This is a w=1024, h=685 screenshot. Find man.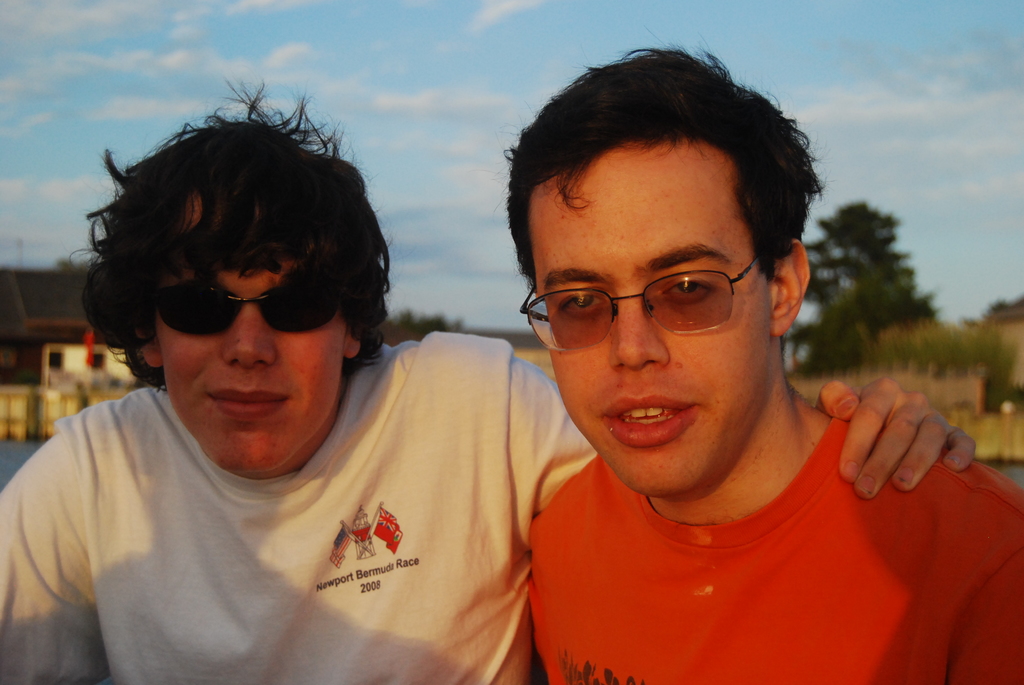
Bounding box: [left=0, top=73, right=977, bottom=684].
